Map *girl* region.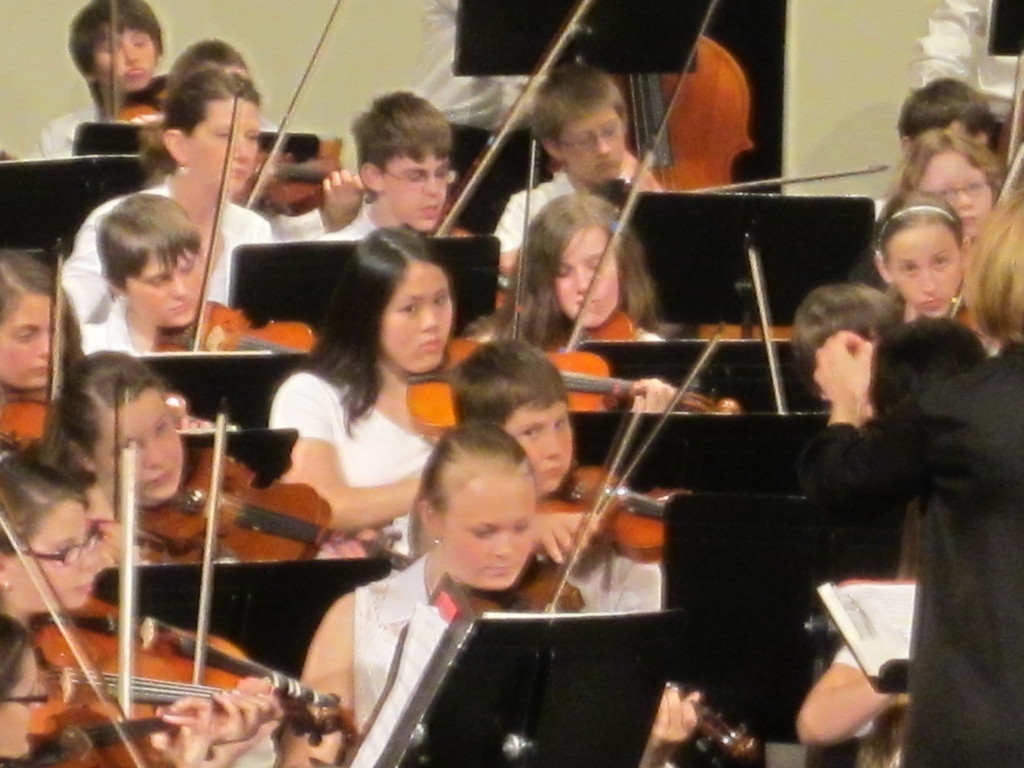
Mapped to bbox(0, 616, 50, 759).
